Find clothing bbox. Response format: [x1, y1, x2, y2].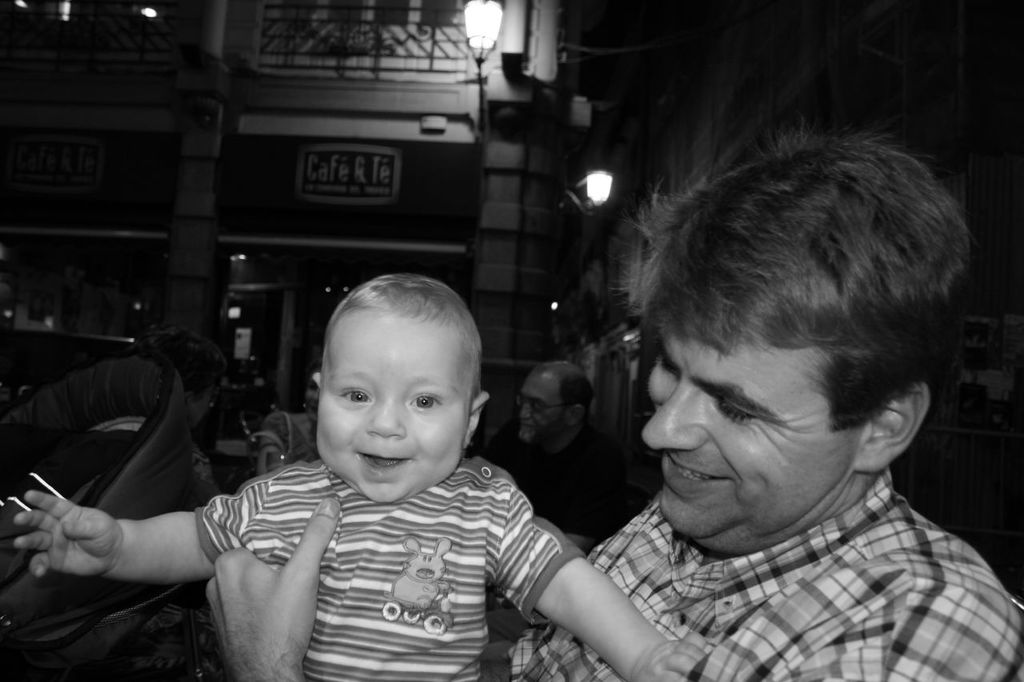
[119, 390, 603, 666].
